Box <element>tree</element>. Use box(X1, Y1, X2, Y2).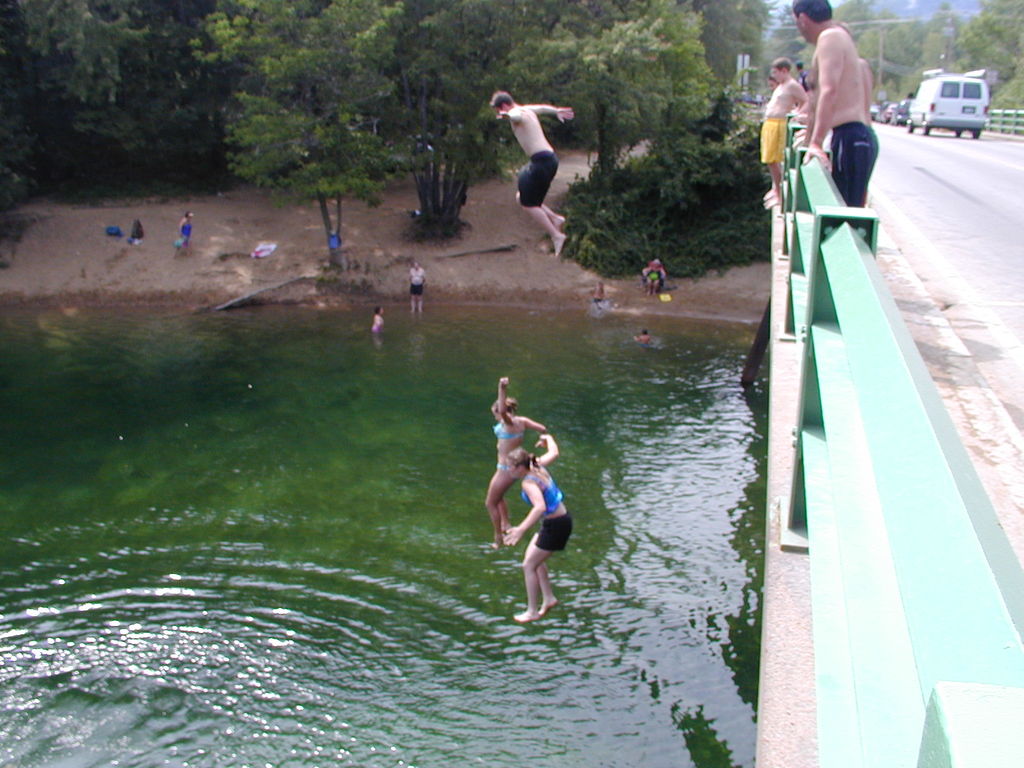
box(0, 0, 132, 112).
